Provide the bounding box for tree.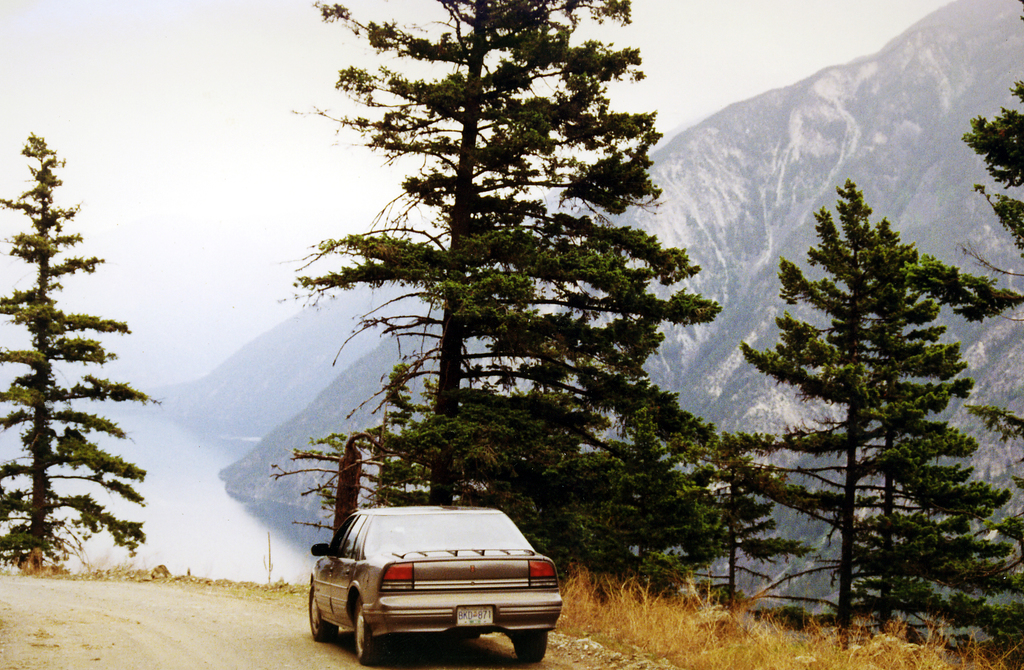
left=929, top=0, right=1023, bottom=669.
